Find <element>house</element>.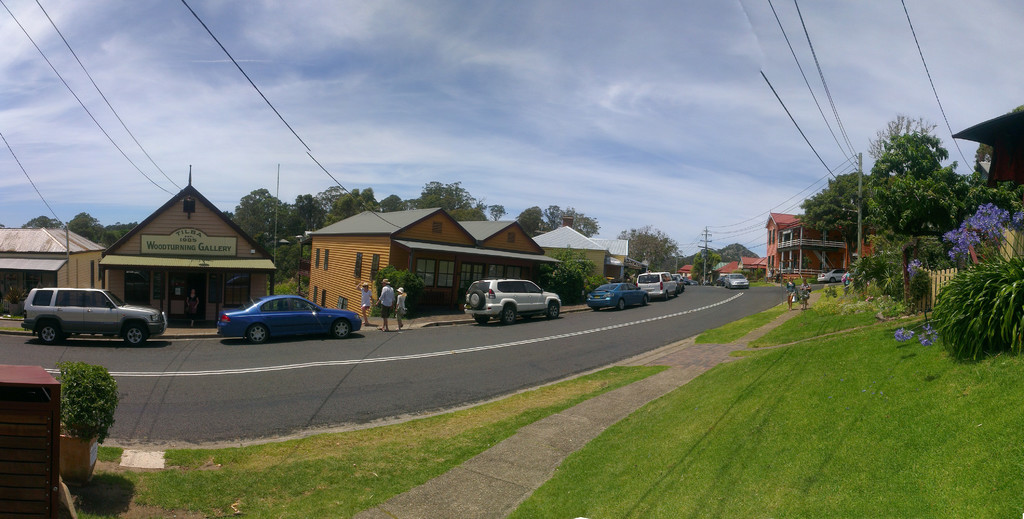
{"x1": 674, "y1": 263, "x2": 699, "y2": 282}.
